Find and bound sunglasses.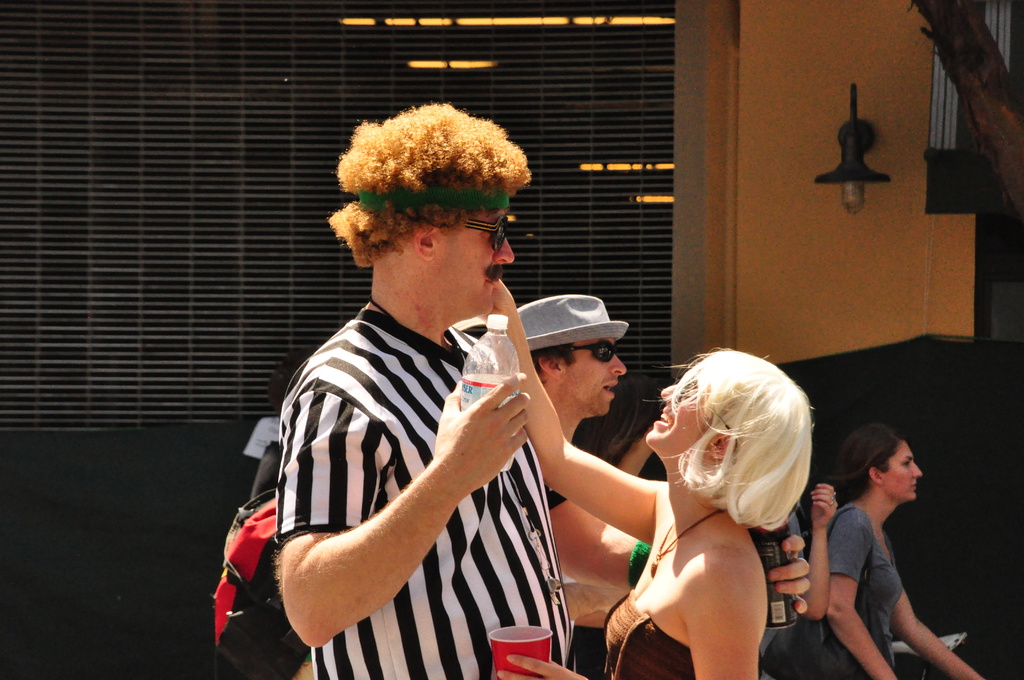
Bound: <box>465,213,506,254</box>.
